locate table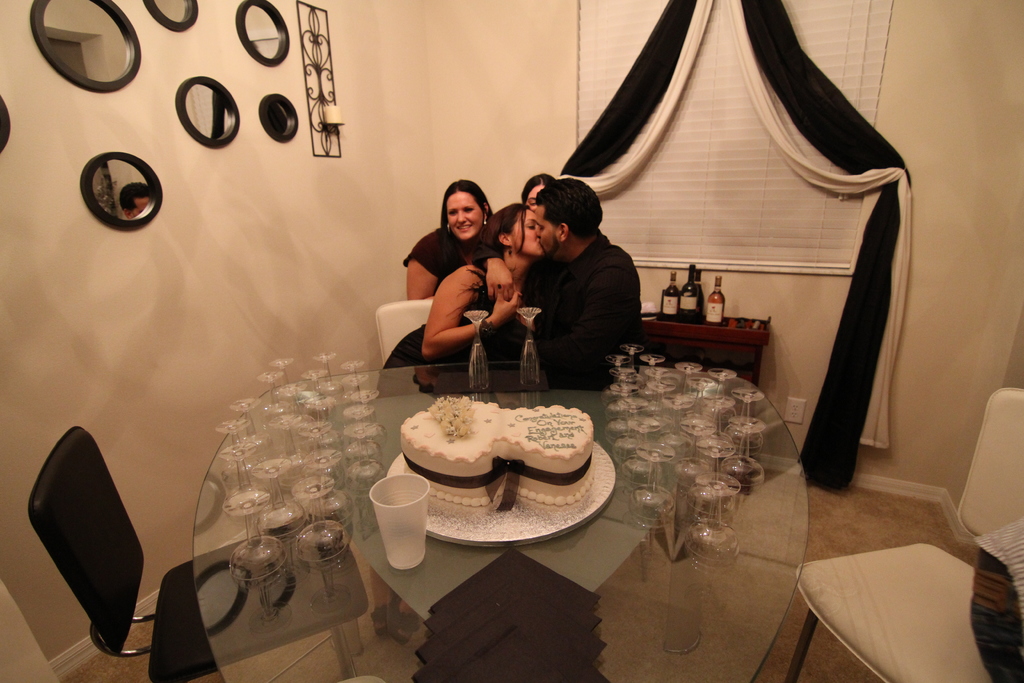
(x1=637, y1=316, x2=767, y2=495)
